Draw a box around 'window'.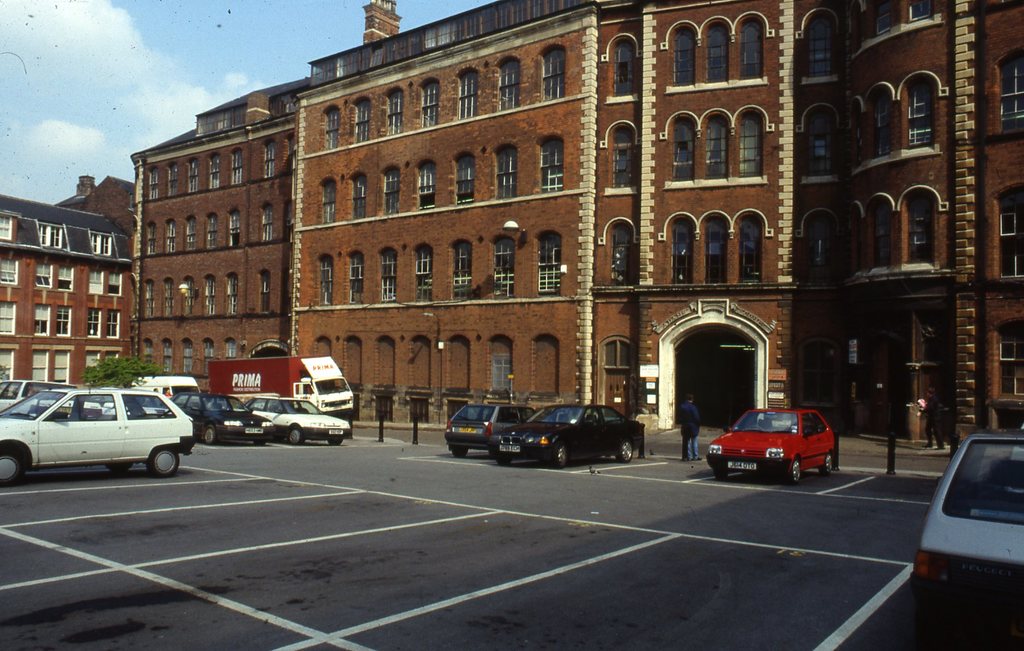
locate(184, 215, 199, 251).
